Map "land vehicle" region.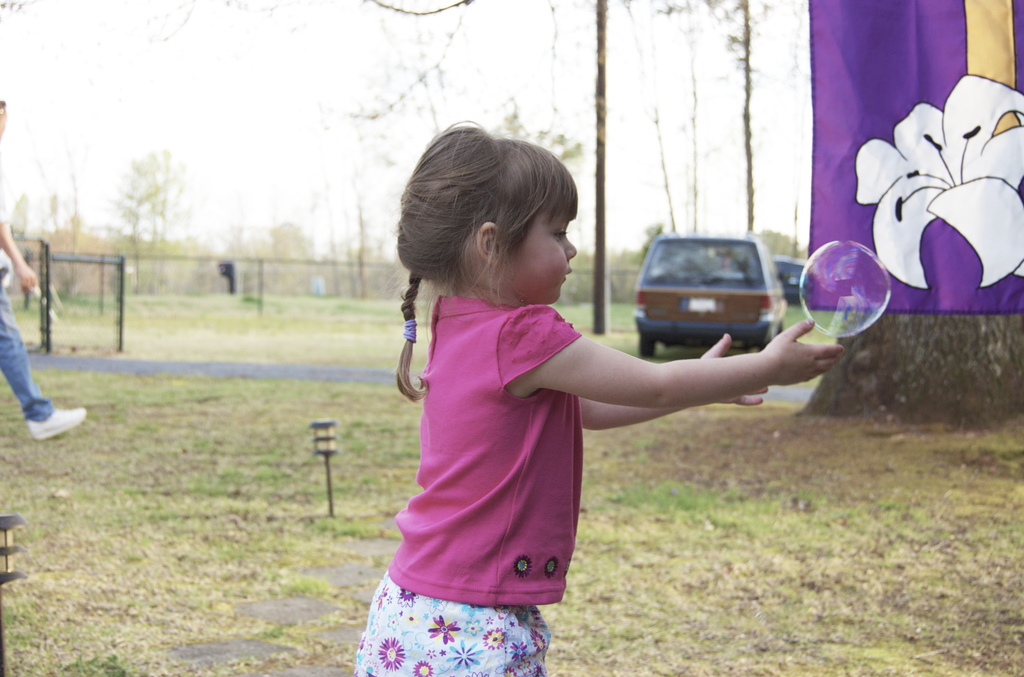
Mapped to 637, 227, 804, 345.
